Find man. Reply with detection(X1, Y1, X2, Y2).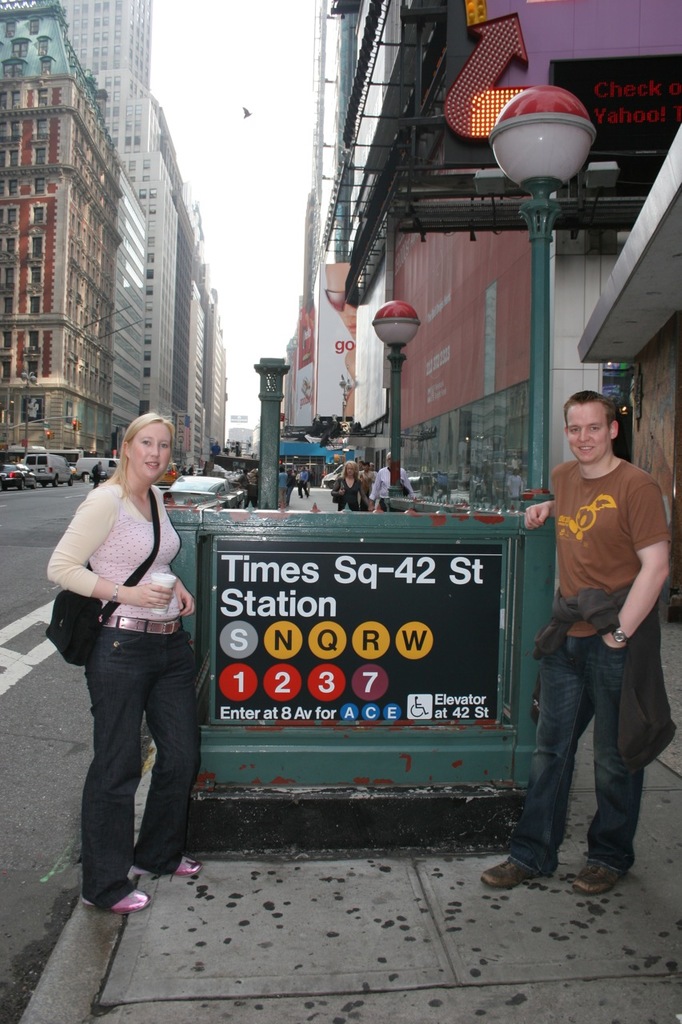
detection(471, 388, 679, 895).
